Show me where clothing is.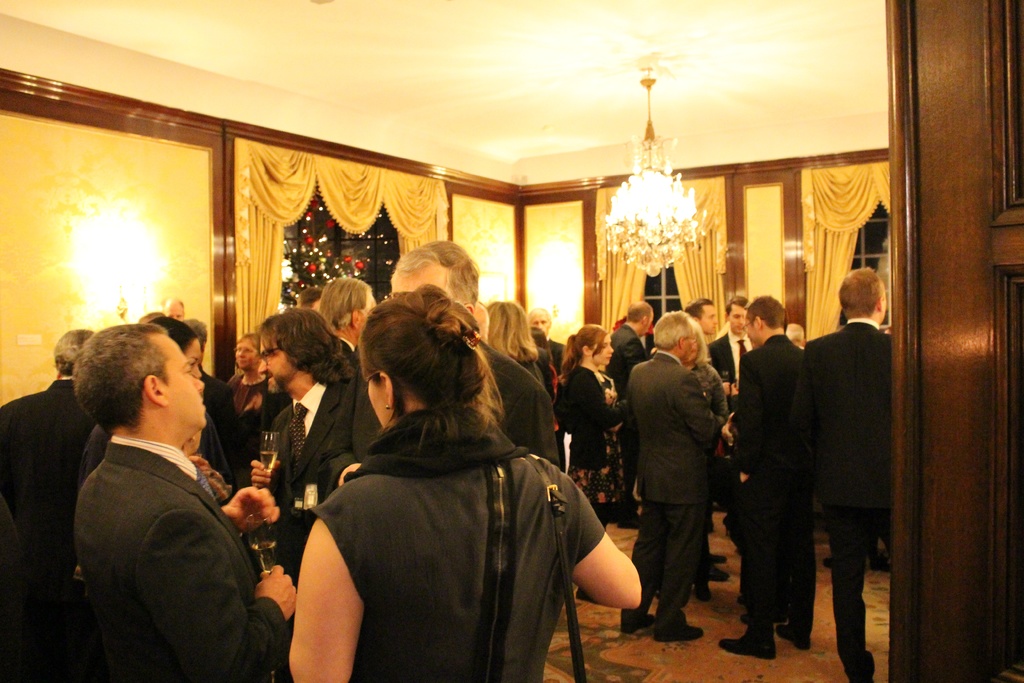
clothing is at [x1=257, y1=368, x2=391, y2=577].
